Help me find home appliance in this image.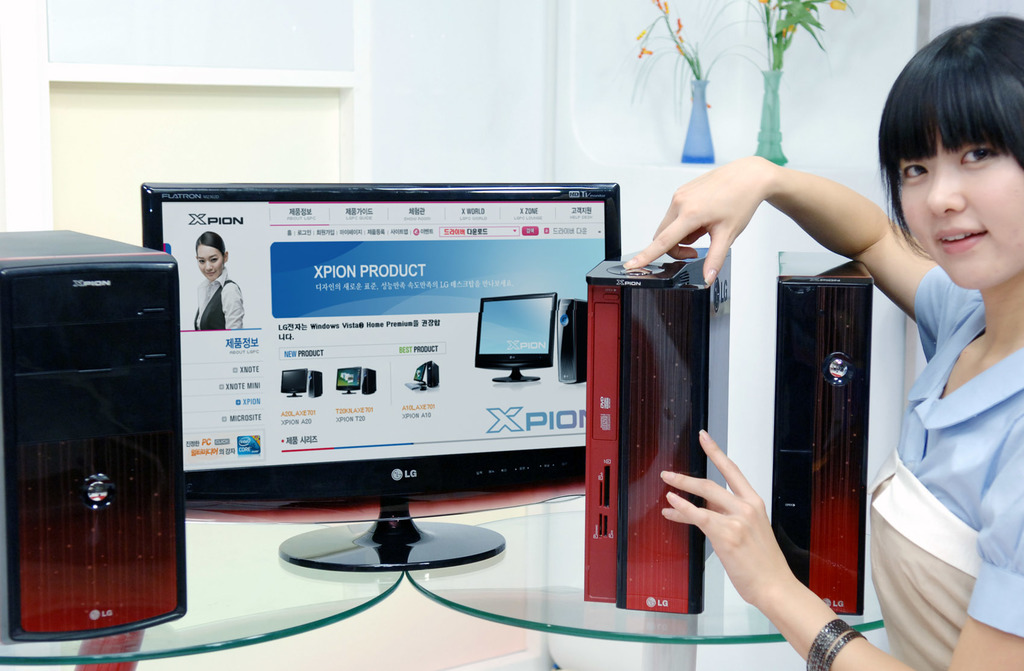
Found it: 141 182 626 577.
